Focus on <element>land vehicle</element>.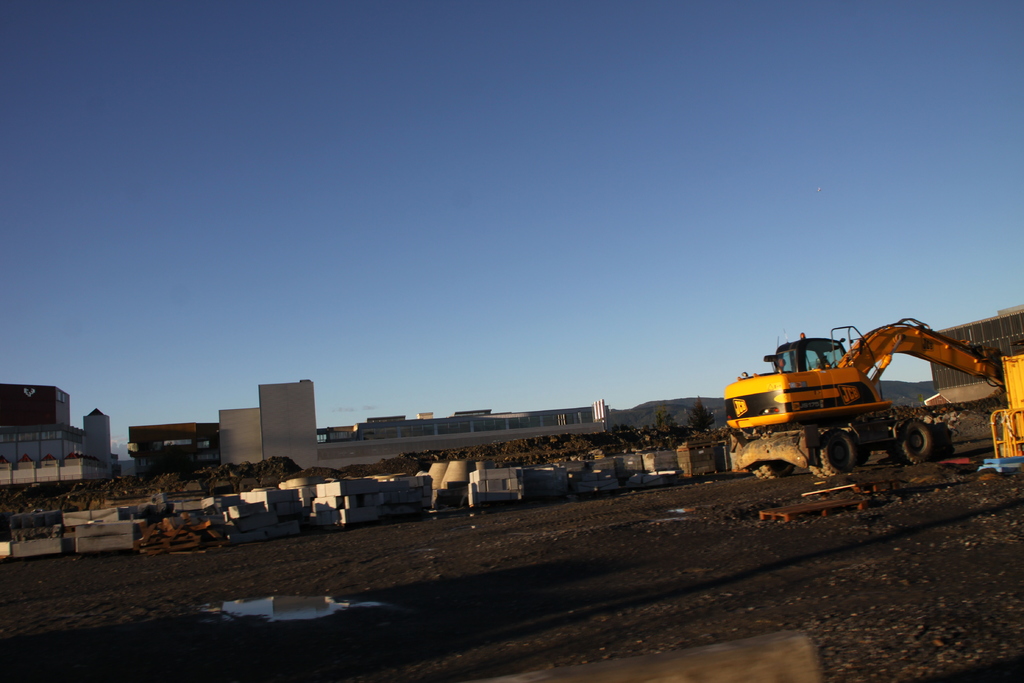
Focused at bbox=(724, 325, 984, 479).
